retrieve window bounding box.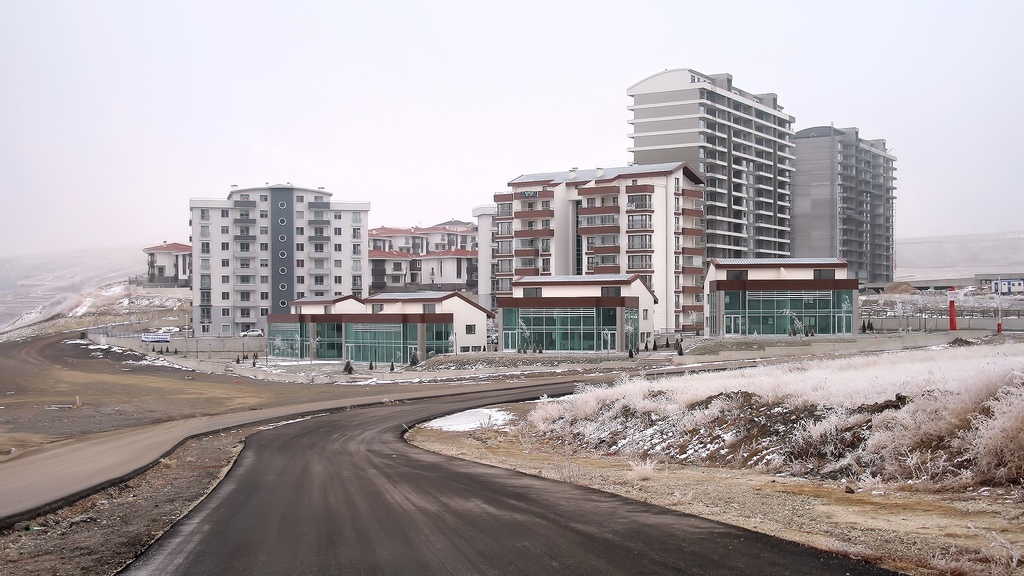
Bounding box: [left=335, top=276, right=342, bottom=282].
